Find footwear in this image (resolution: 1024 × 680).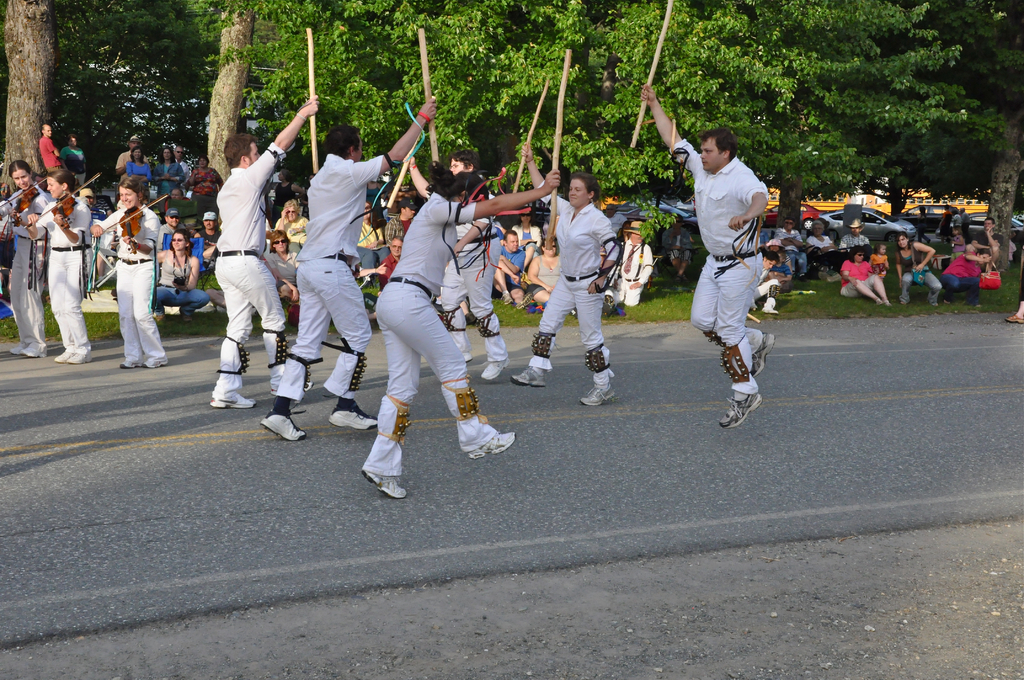
<bbox>477, 357, 512, 384</bbox>.
